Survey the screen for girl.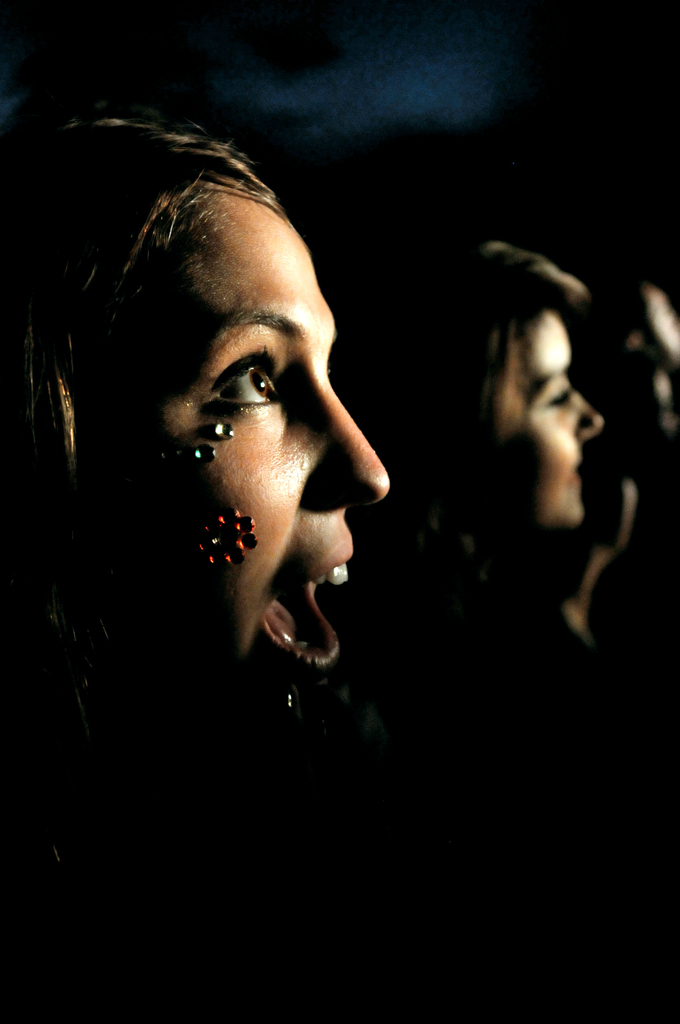
Survey found: {"x1": 6, "y1": 99, "x2": 384, "y2": 1012}.
